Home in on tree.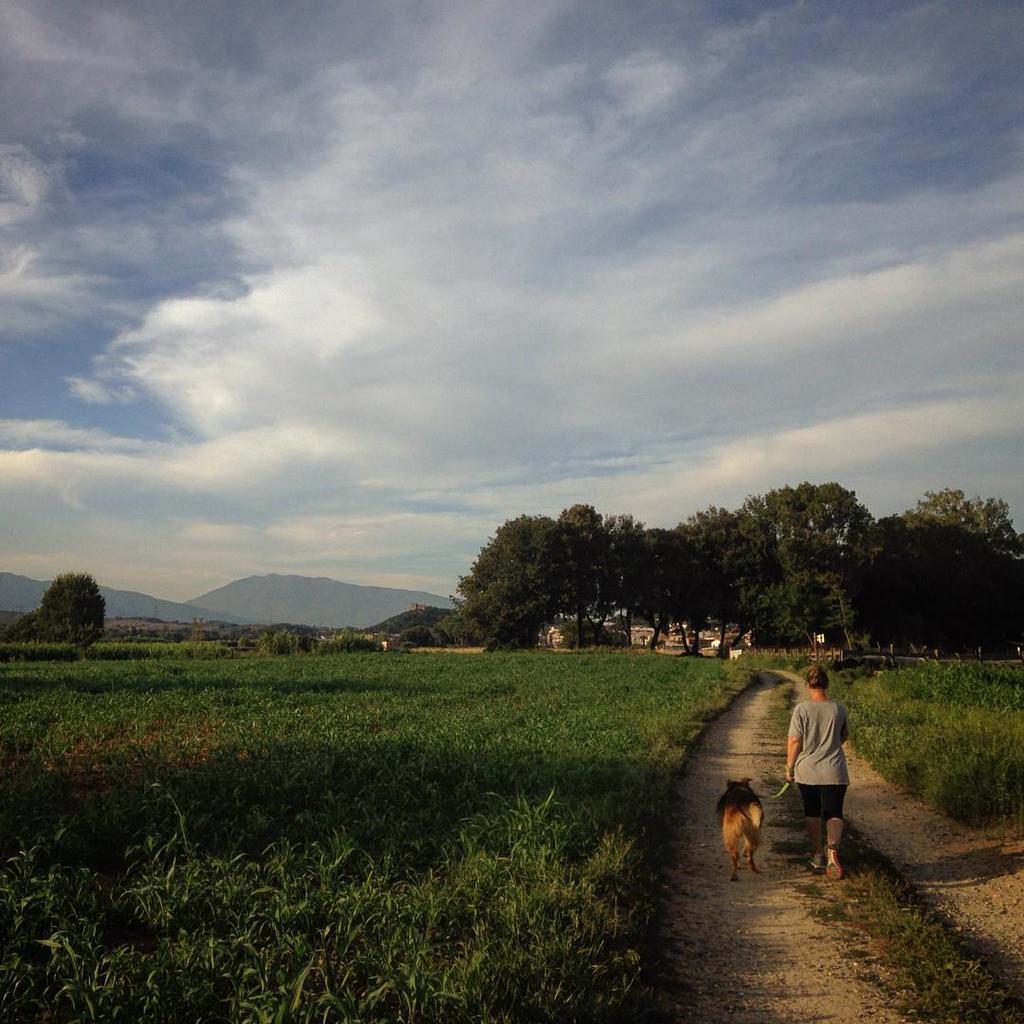
Homed in at box(455, 507, 646, 653).
